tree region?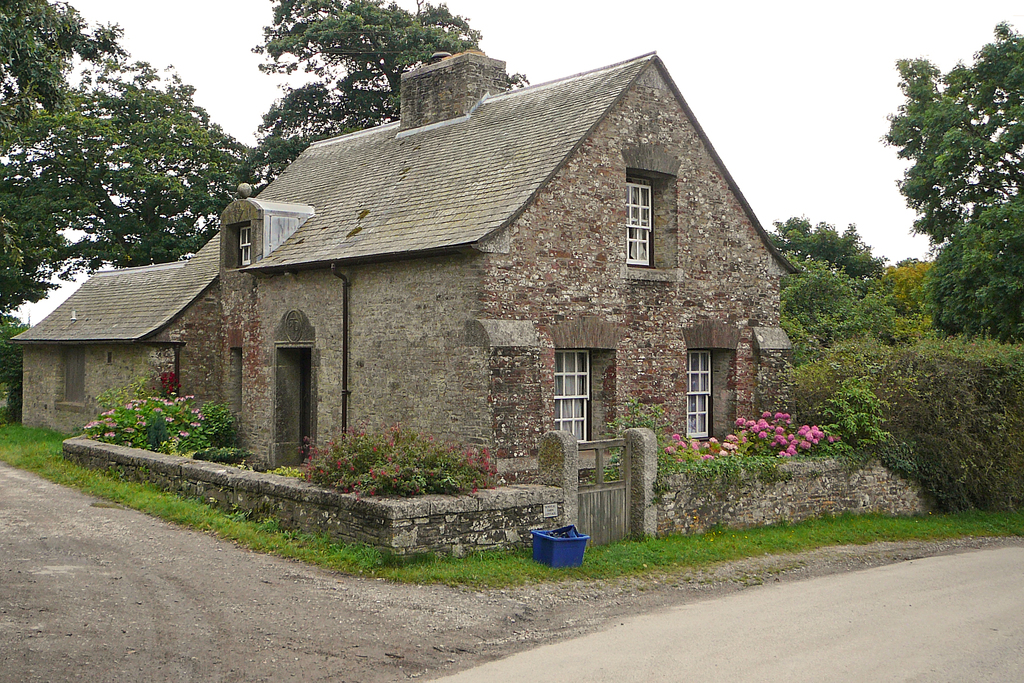
<box>877,254,940,322</box>
